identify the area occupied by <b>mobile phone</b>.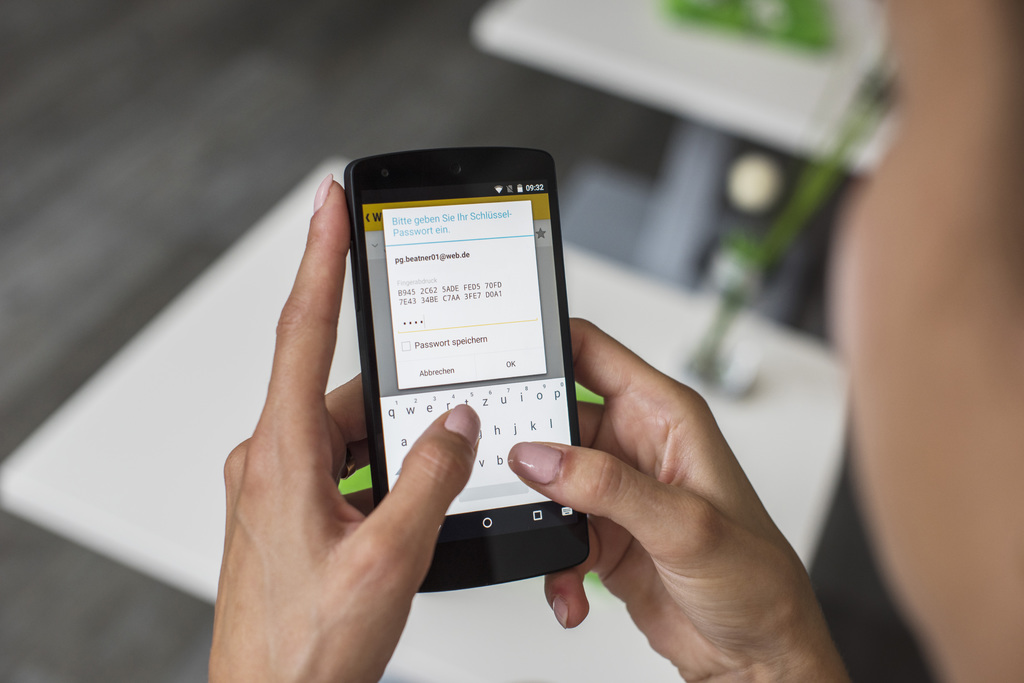
Area: left=341, top=147, right=593, bottom=593.
